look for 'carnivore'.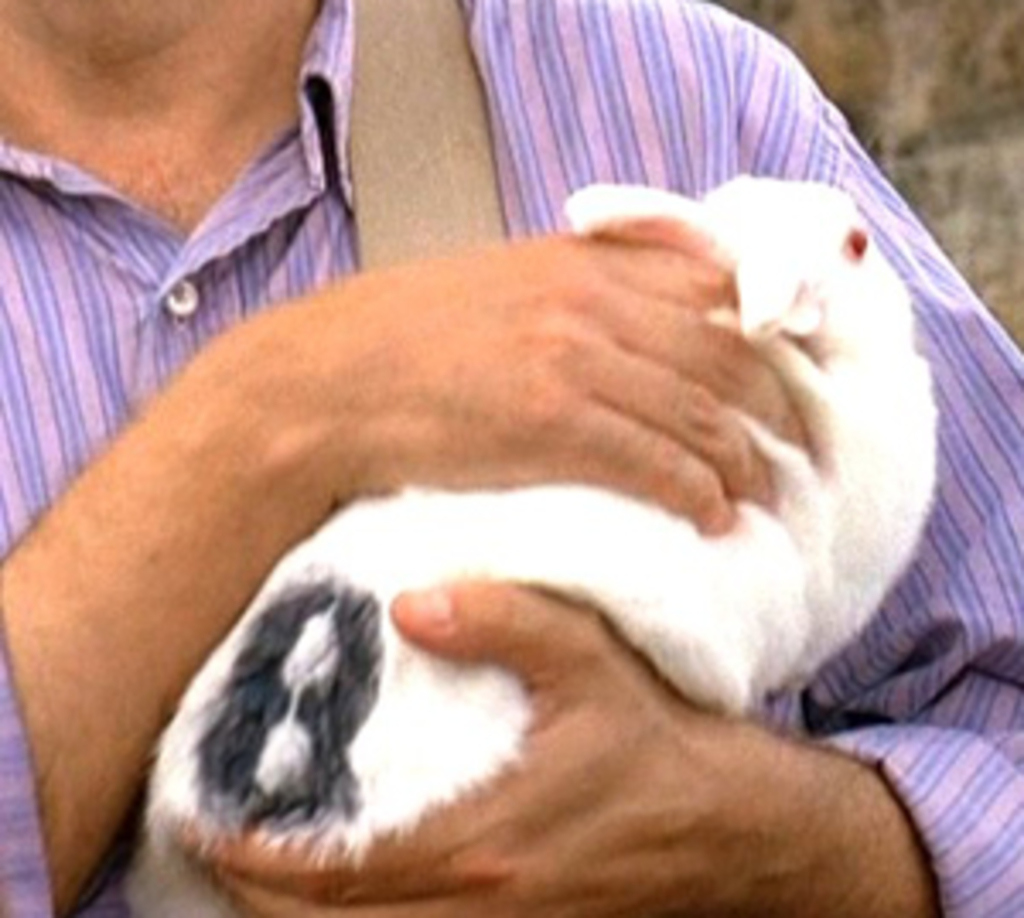
Found: [left=0, top=0, right=1021, bottom=915].
